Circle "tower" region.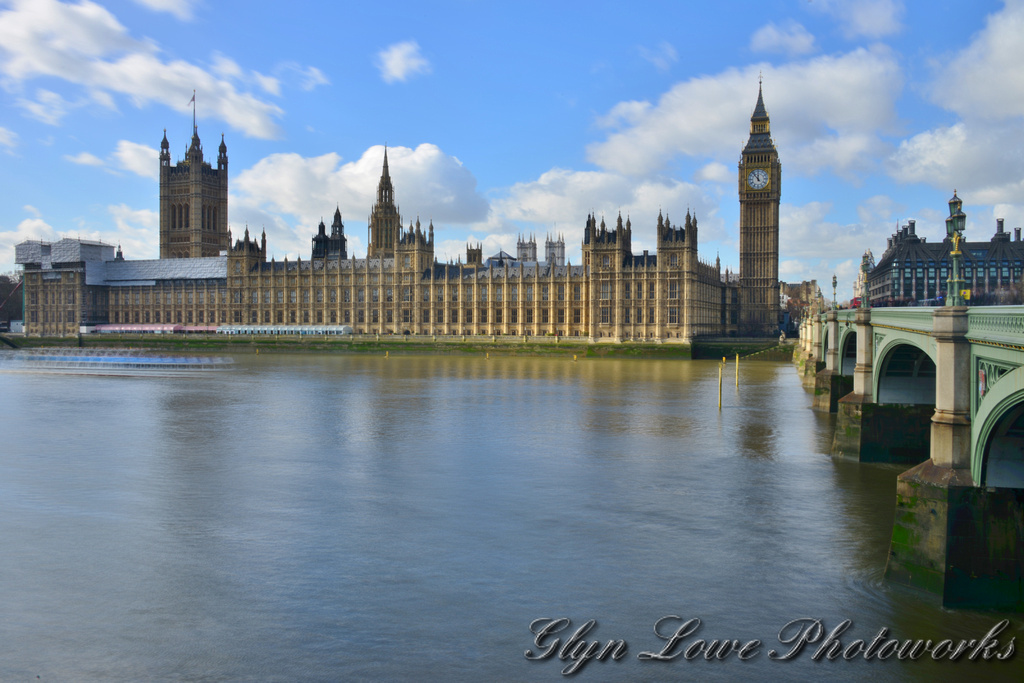
Region: select_region(158, 126, 228, 256).
